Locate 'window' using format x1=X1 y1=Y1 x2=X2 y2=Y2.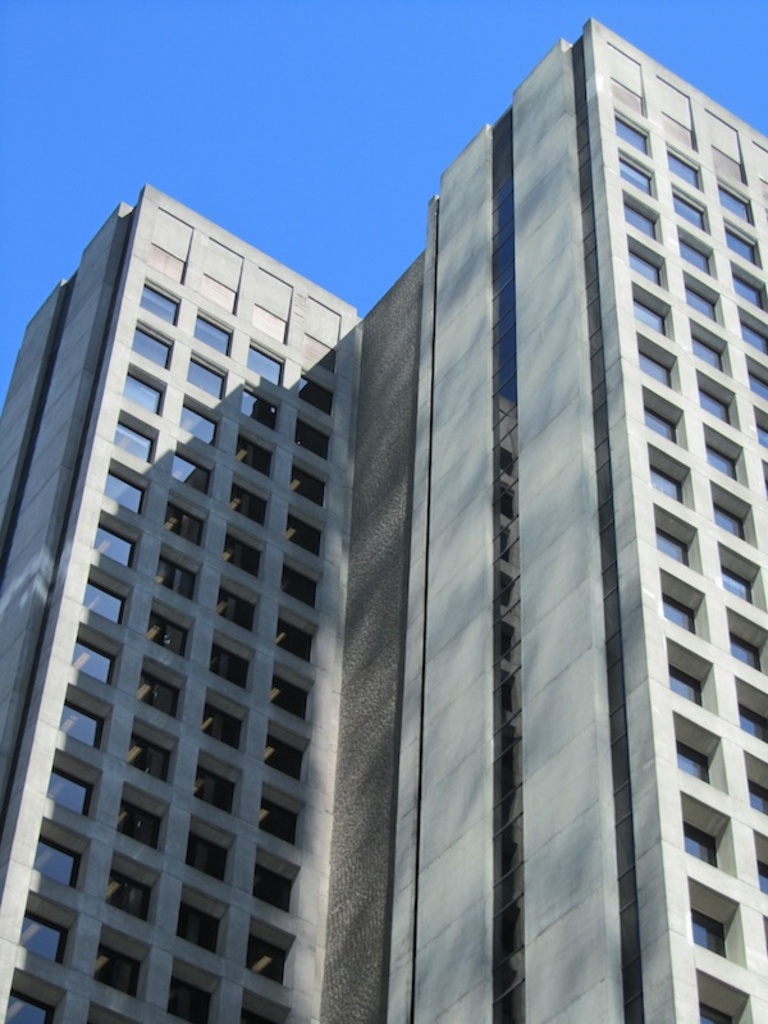
x1=689 y1=877 x2=742 y2=968.
